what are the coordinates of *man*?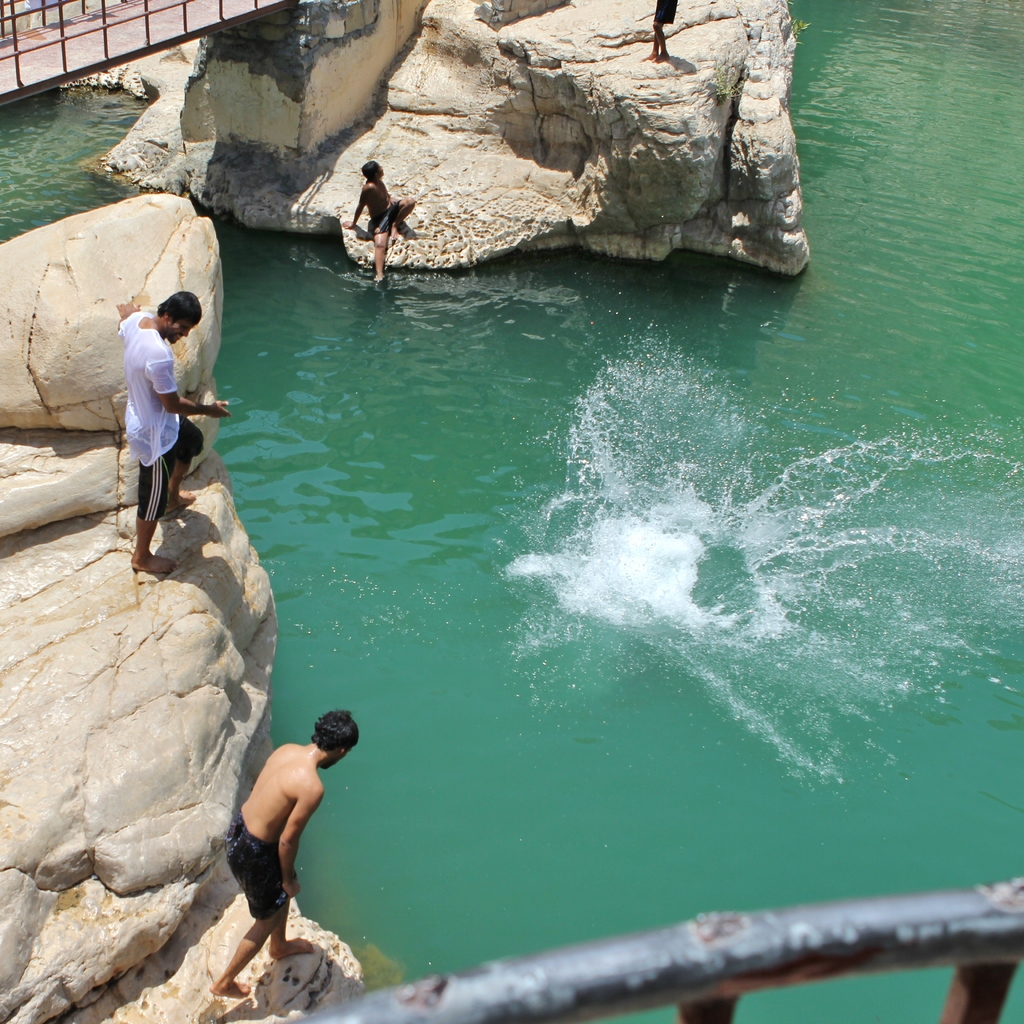
pyautogui.locateOnScreen(114, 288, 231, 579).
